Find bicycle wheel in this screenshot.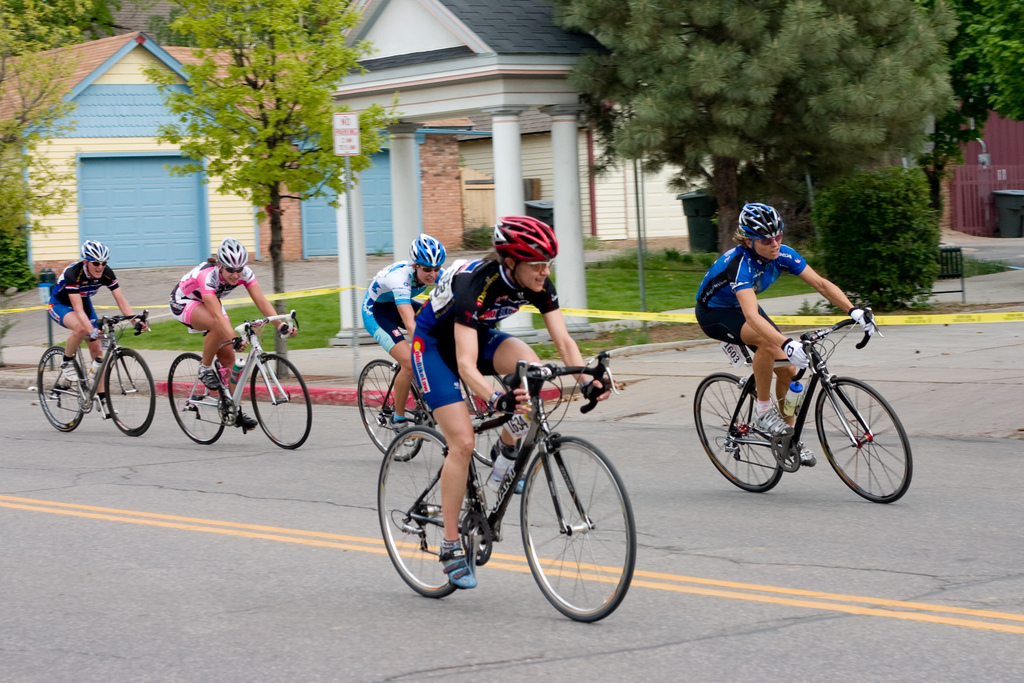
The bounding box for bicycle wheel is select_region(34, 350, 85, 433).
